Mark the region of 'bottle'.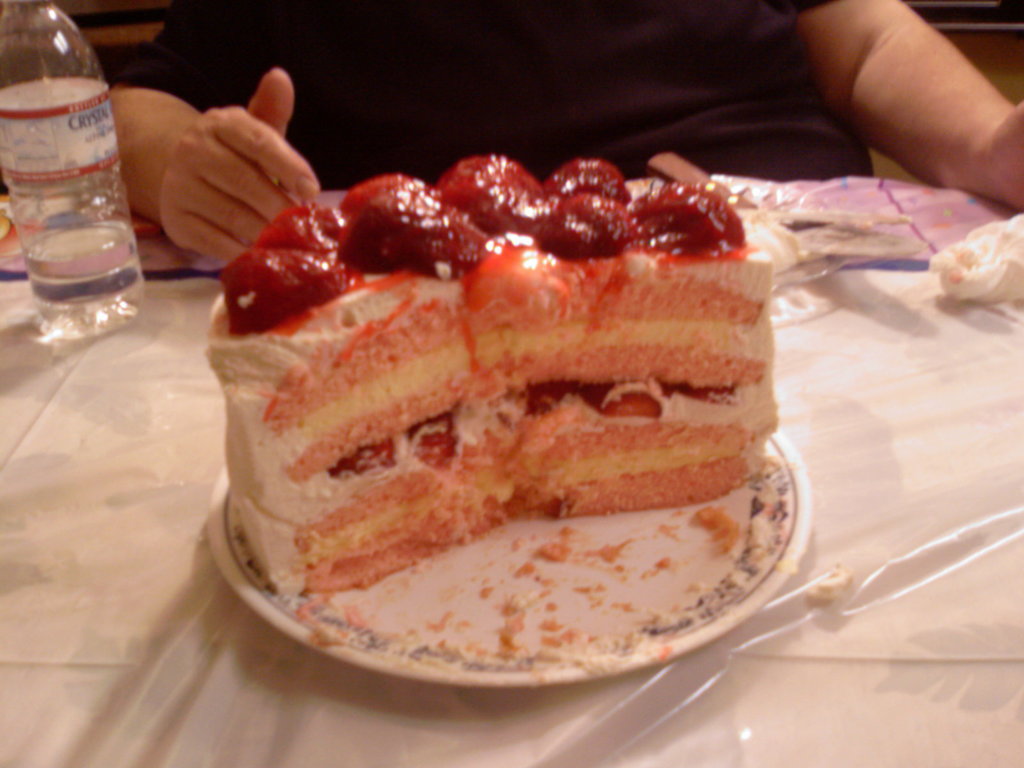
Region: bbox(6, 25, 136, 368).
